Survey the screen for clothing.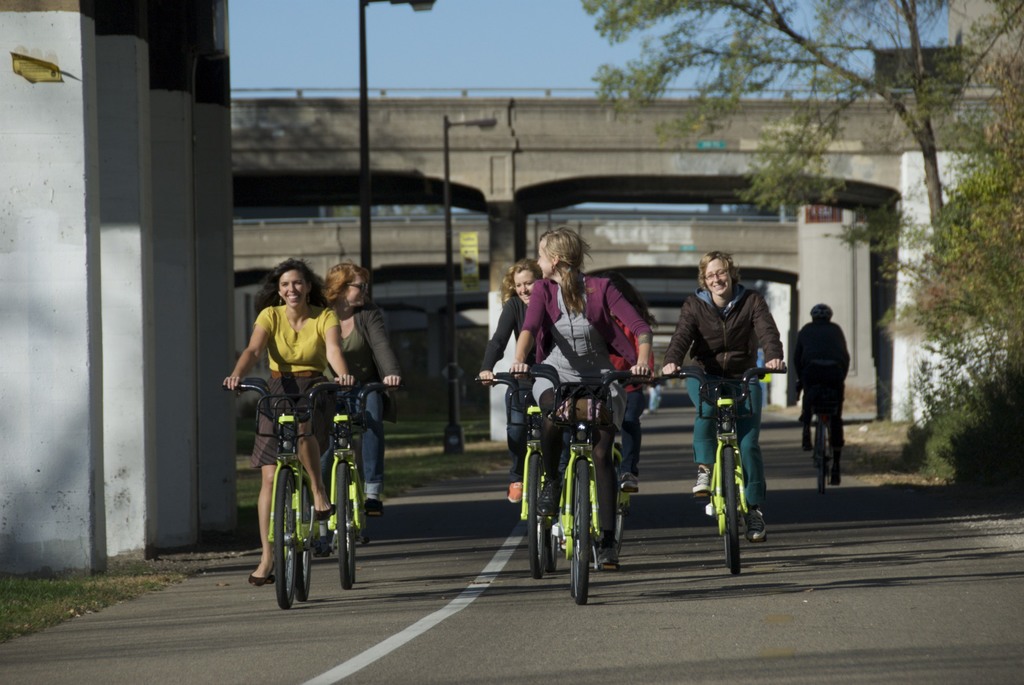
Survey found: detection(345, 301, 400, 508).
